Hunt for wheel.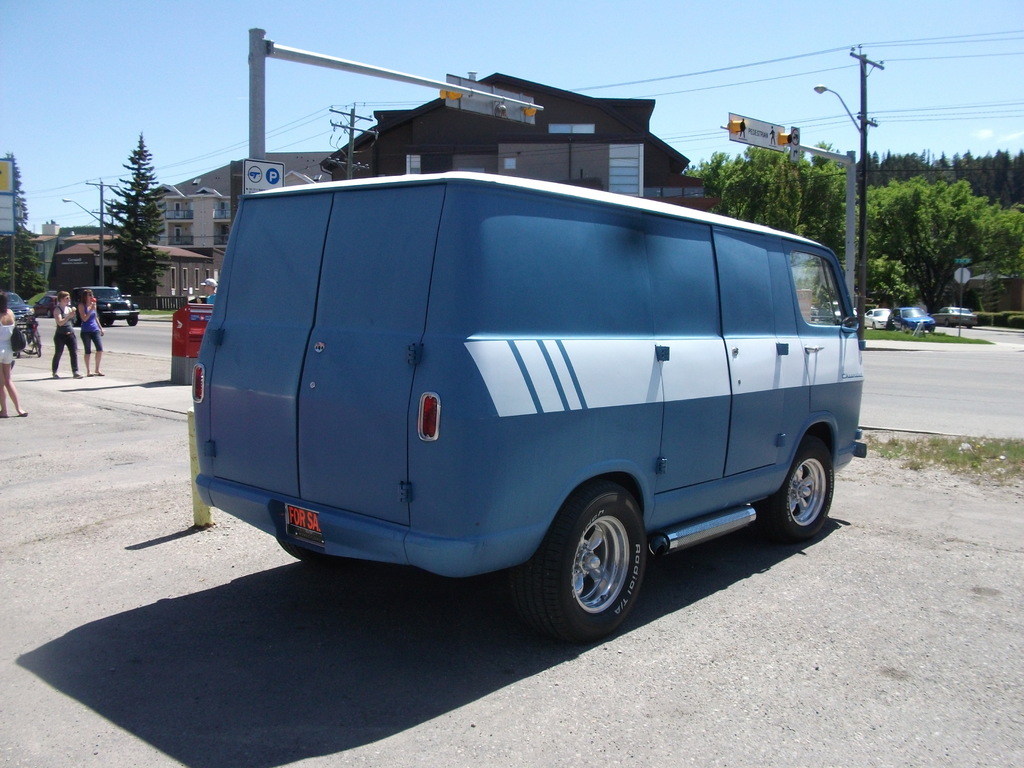
Hunted down at [left=127, top=314, right=138, bottom=326].
